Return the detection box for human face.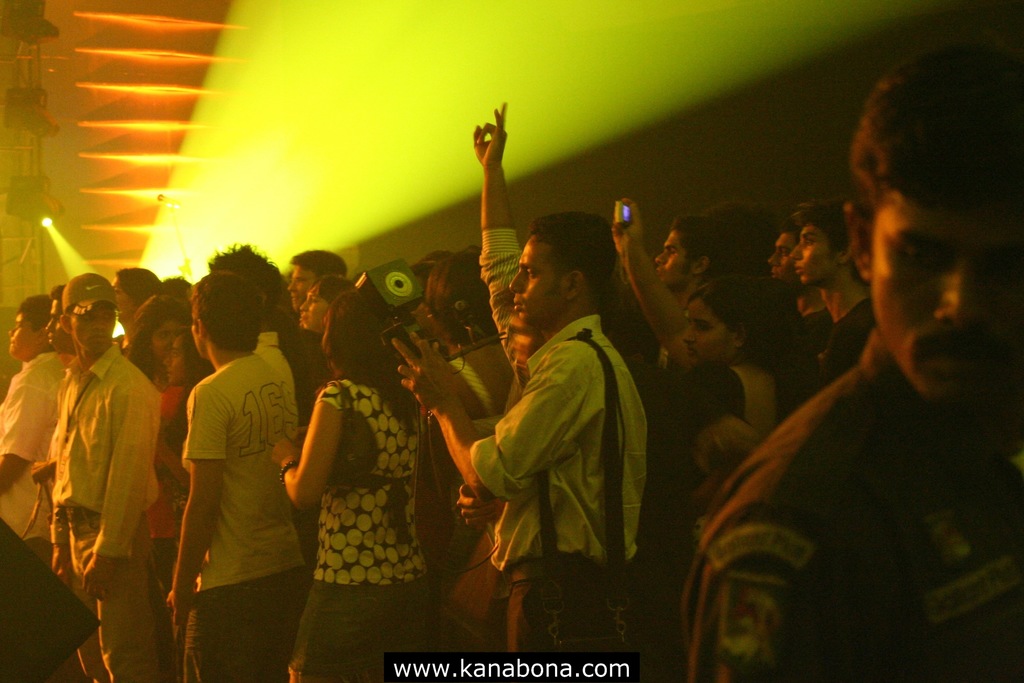
pyautogui.locateOnScreen(300, 288, 328, 327).
